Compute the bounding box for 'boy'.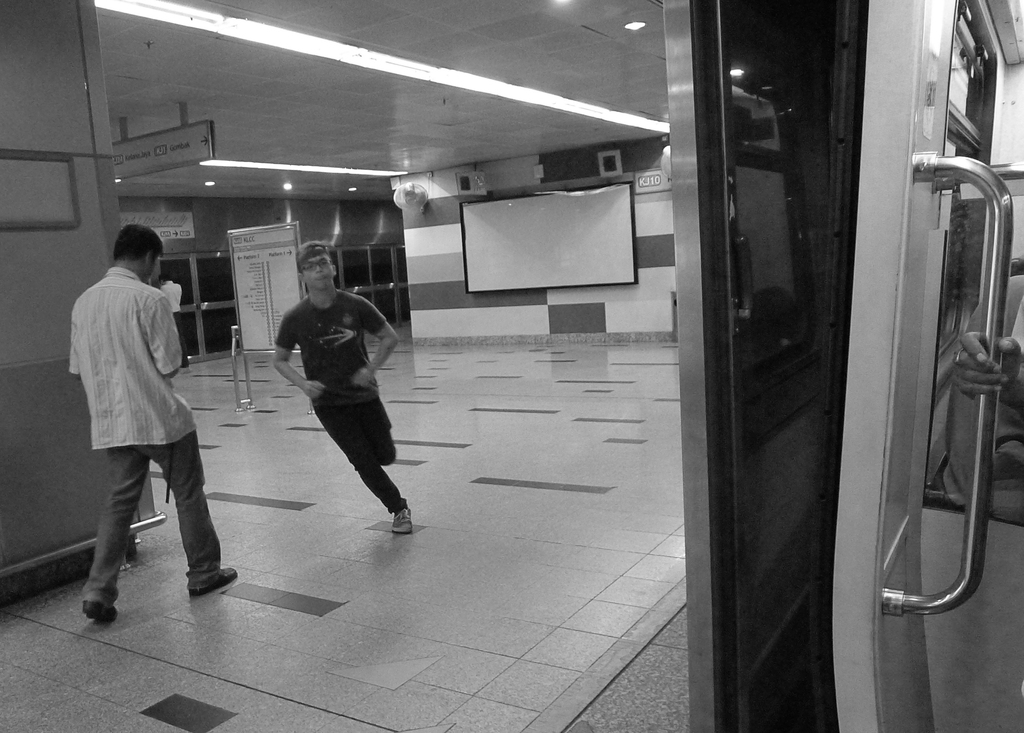
[left=43, top=226, right=235, bottom=613].
